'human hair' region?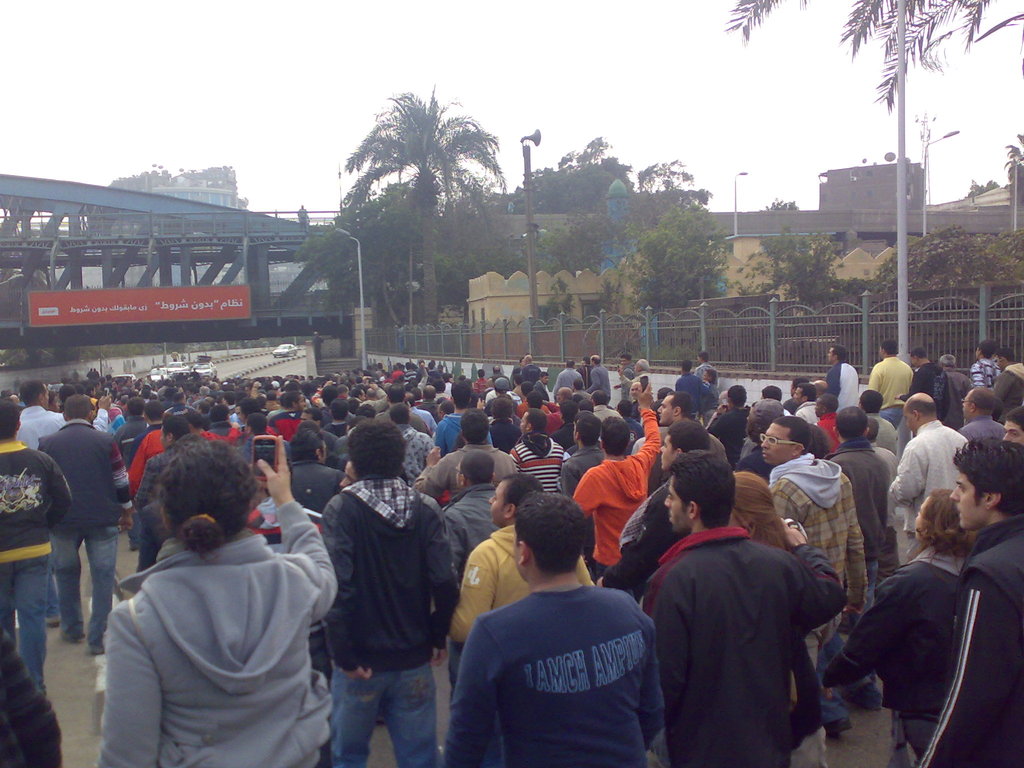
bbox=(670, 452, 739, 527)
